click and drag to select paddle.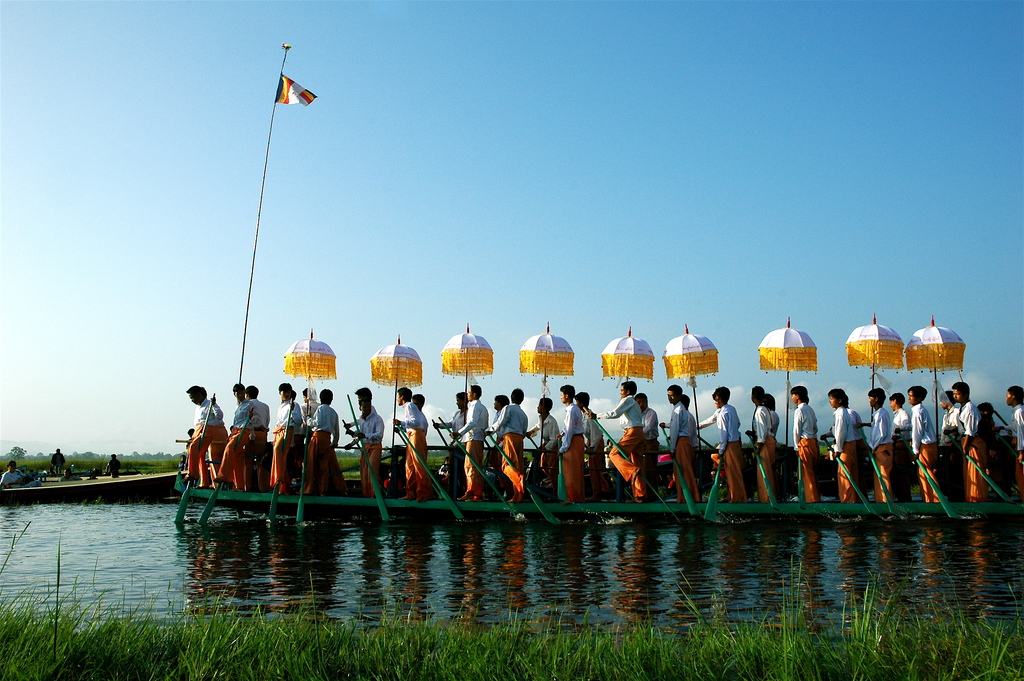
Selection: detection(637, 401, 694, 516).
